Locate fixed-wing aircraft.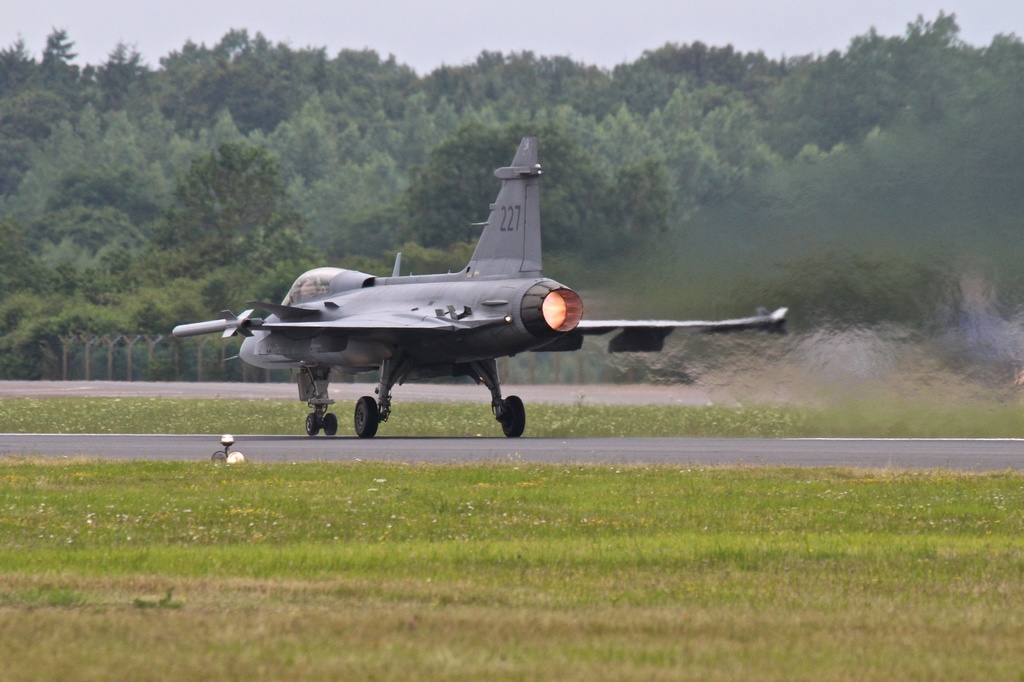
Bounding box: bbox=(172, 135, 788, 435).
